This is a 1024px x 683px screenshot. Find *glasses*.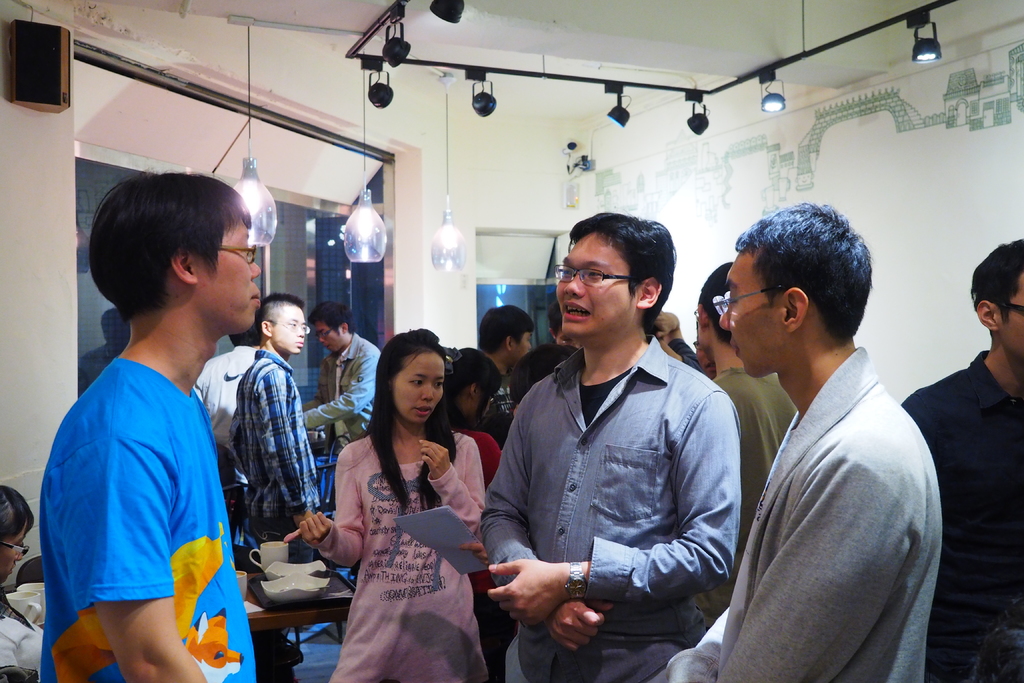
Bounding box: detection(218, 243, 259, 265).
